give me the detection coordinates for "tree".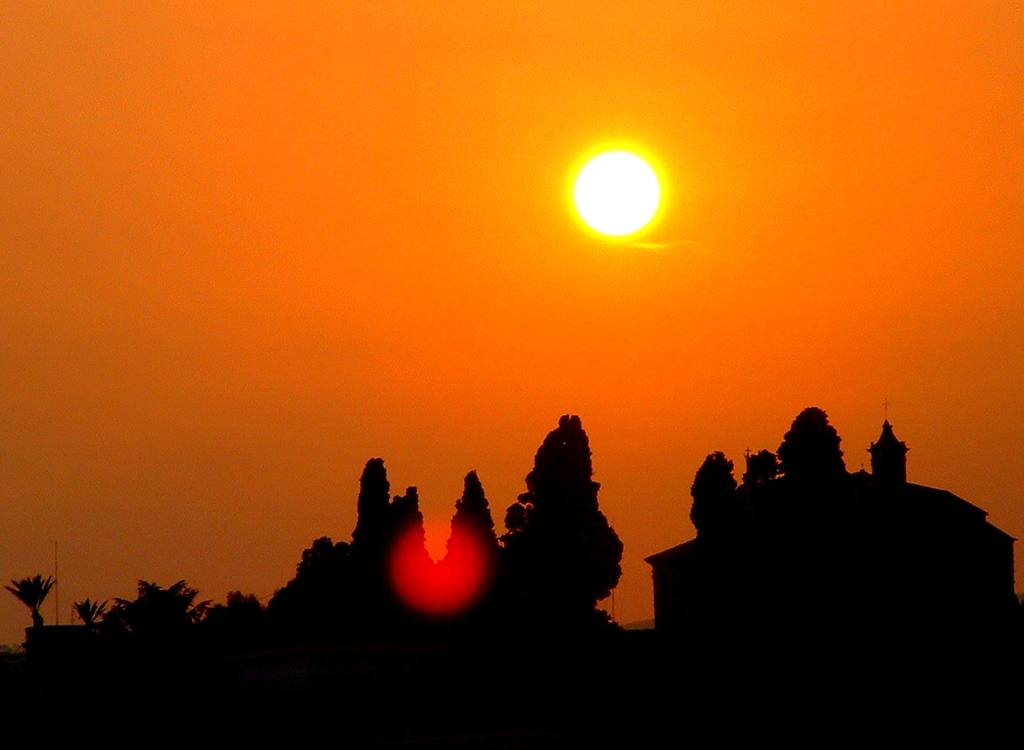
bbox(447, 465, 509, 594).
